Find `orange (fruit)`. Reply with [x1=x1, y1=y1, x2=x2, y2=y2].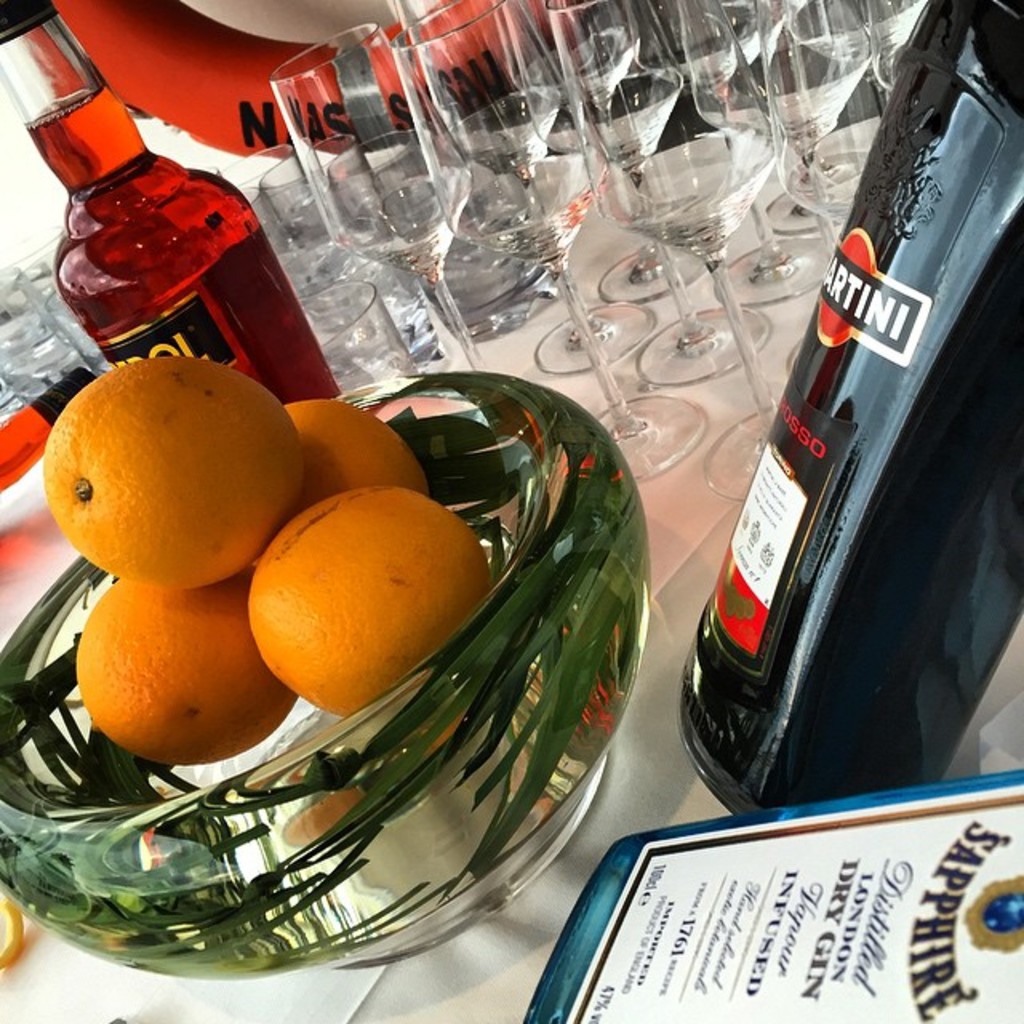
[x1=278, y1=394, x2=429, y2=494].
